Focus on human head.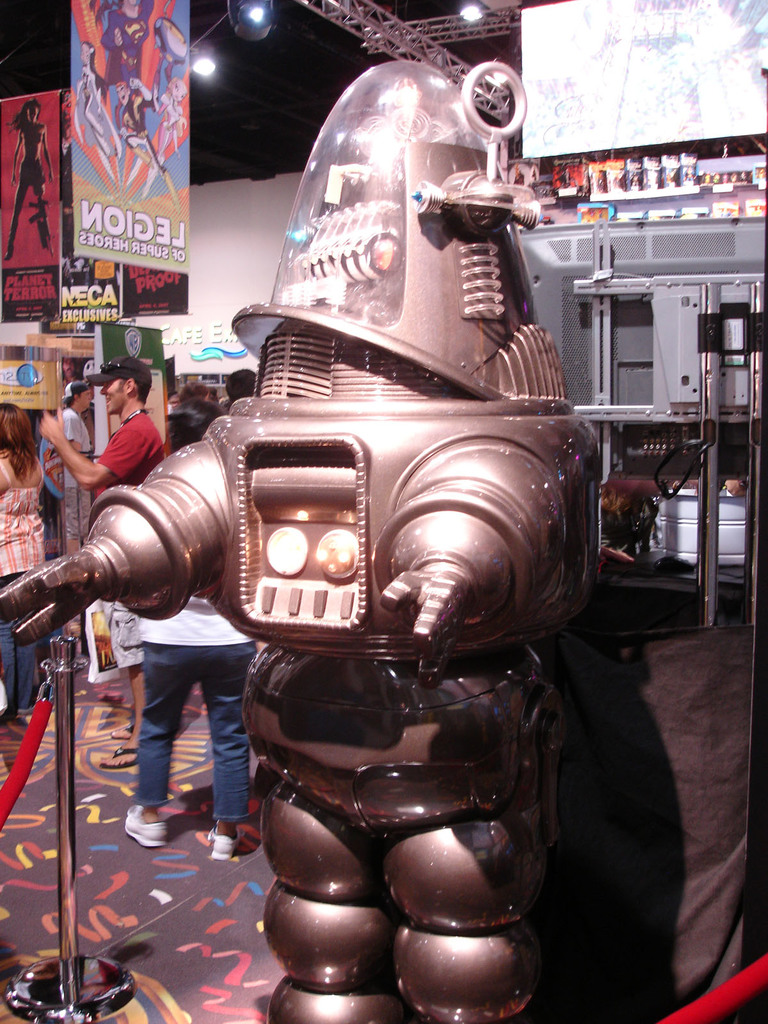
Focused at bbox(101, 364, 152, 413).
